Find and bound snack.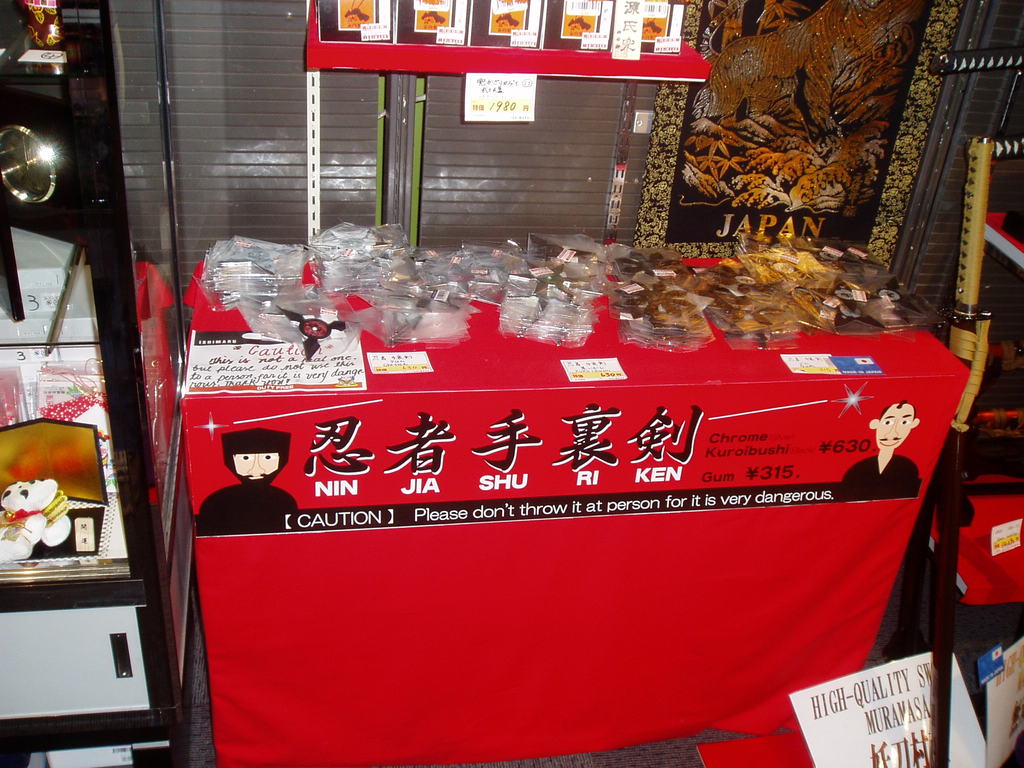
Bound: 629:278:691:322.
